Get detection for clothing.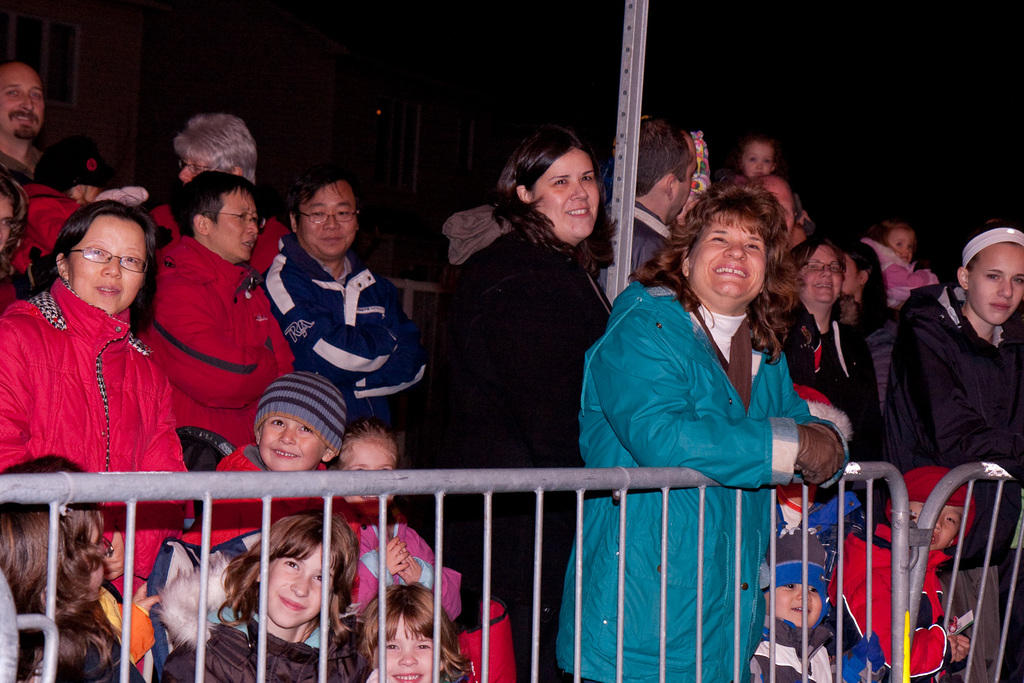
Detection: l=159, t=611, r=365, b=682.
